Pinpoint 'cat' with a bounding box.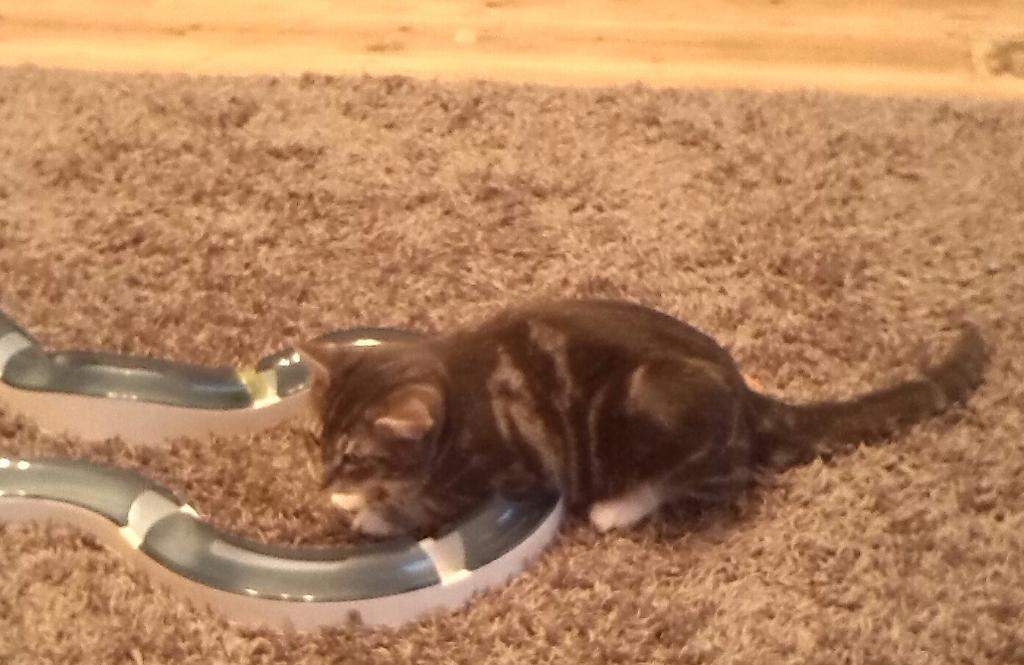
Rect(273, 284, 996, 547).
